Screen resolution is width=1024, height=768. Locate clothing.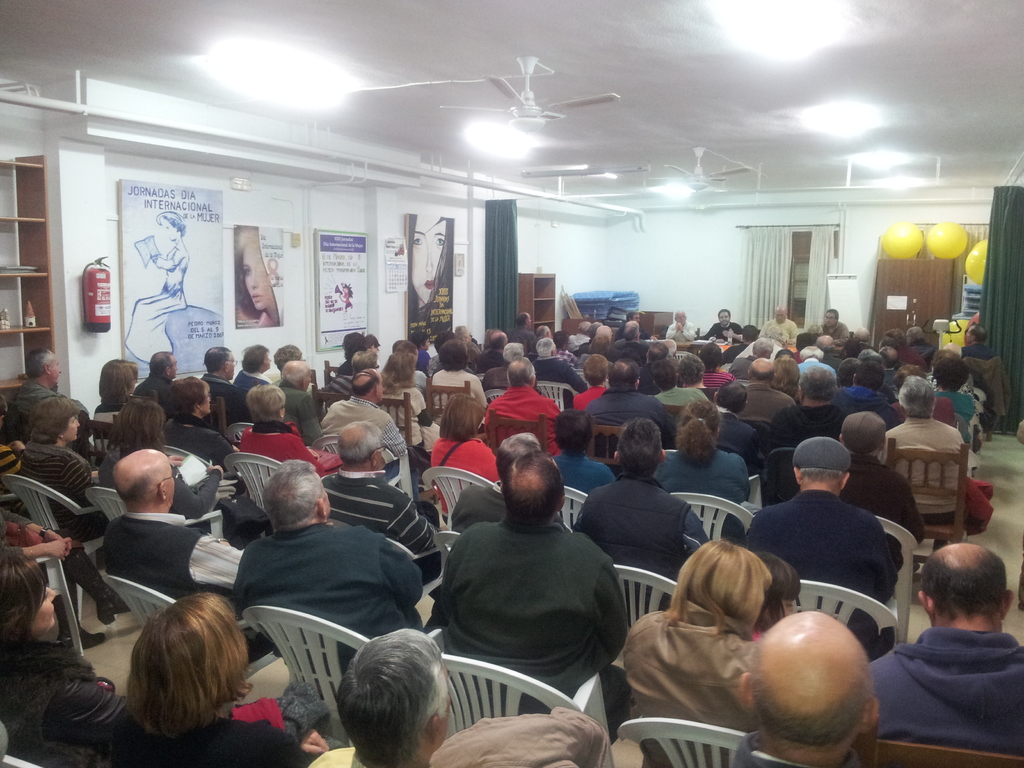
box=[875, 397, 966, 520].
